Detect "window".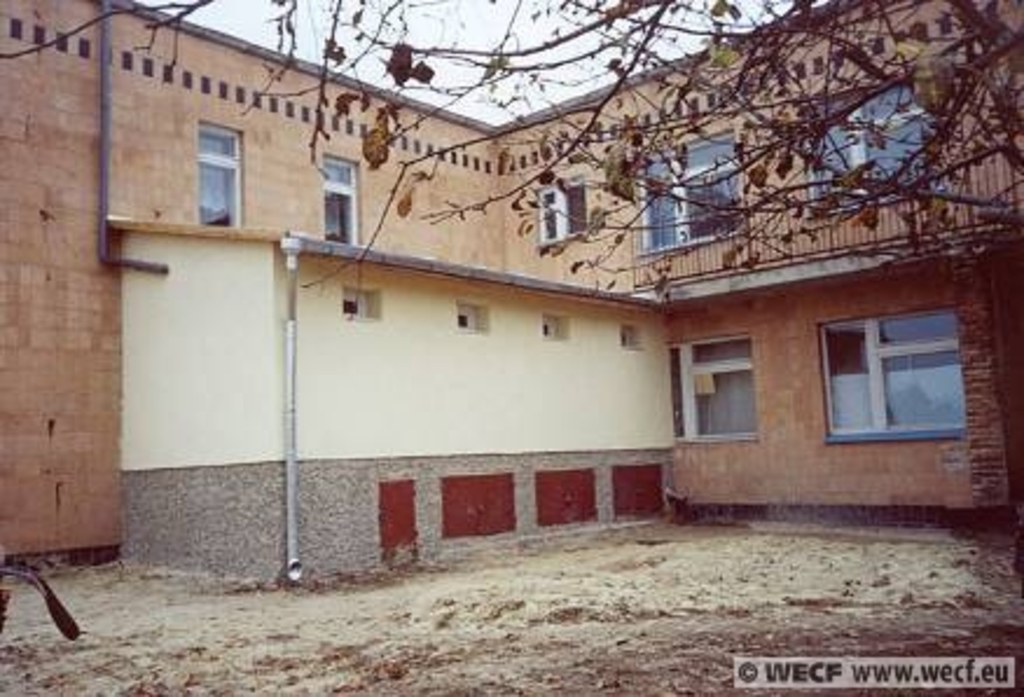
Detected at 325, 159, 367, 250.
